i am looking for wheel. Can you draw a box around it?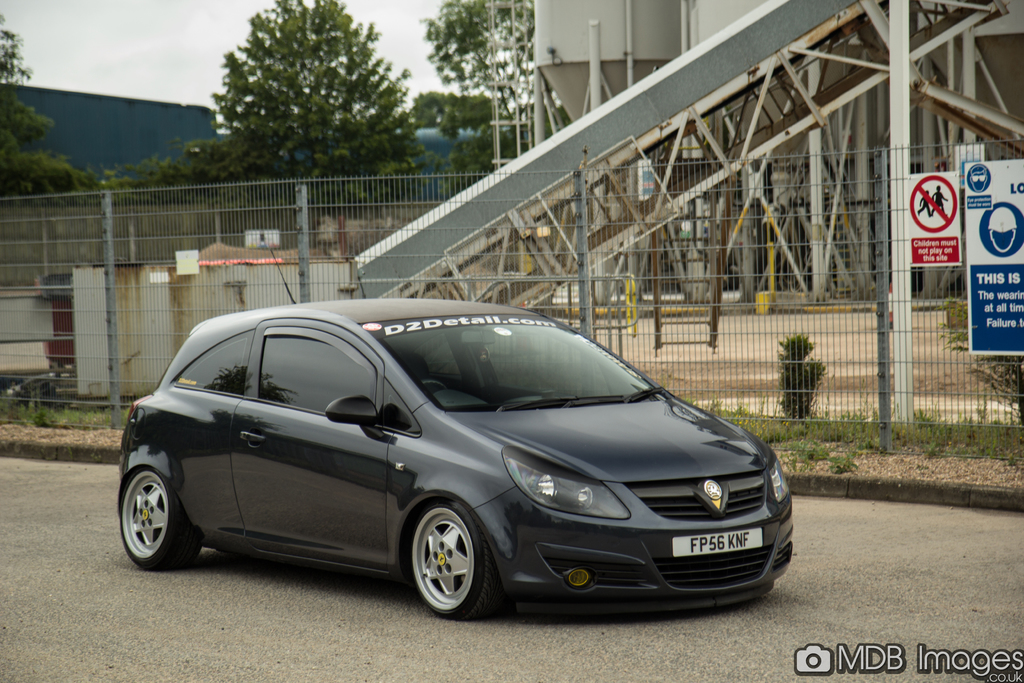
Sure, the bounding box is rect(404, 514, 486, 613).
